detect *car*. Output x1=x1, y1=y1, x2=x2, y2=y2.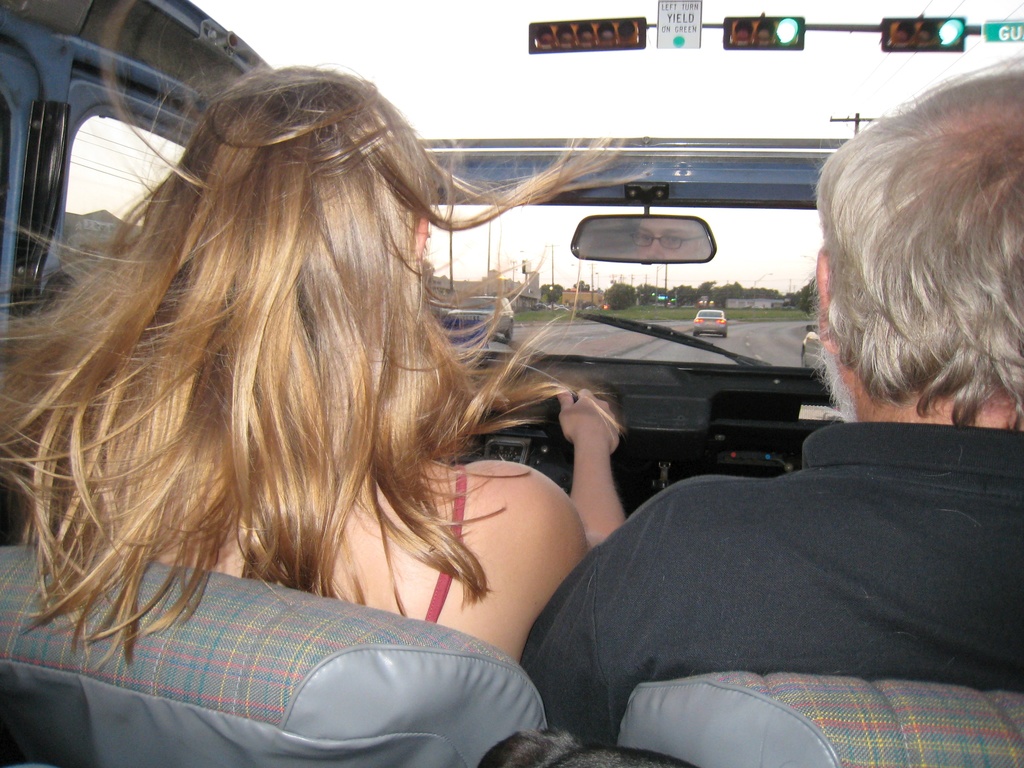
x1=800, y1=324, x2=826, y2=365.
